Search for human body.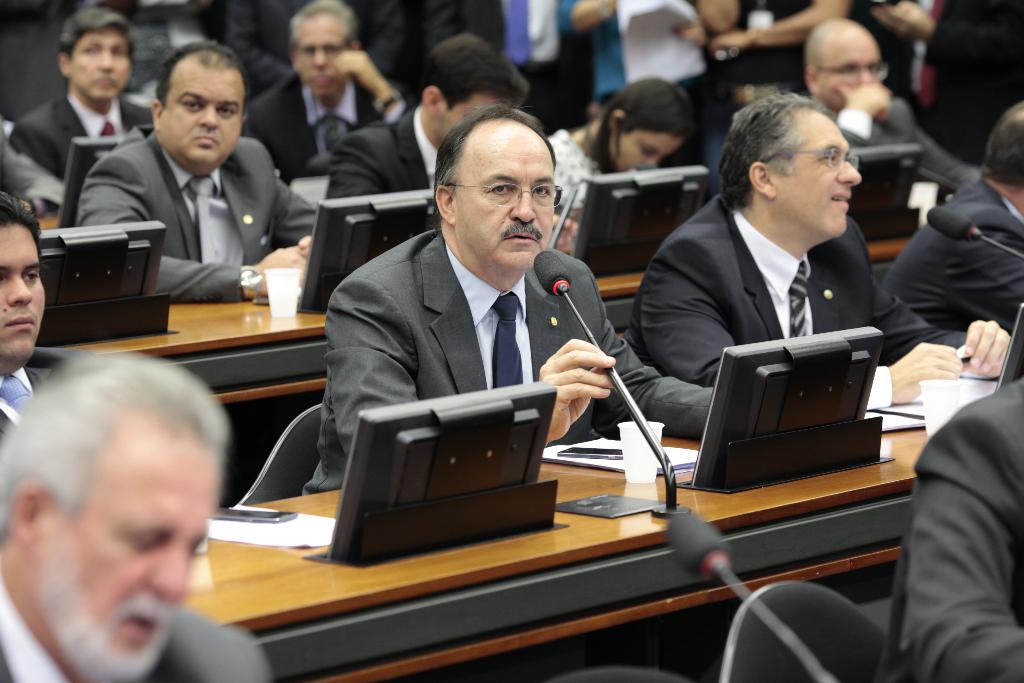
Found at 81, 133, 341, 304.
